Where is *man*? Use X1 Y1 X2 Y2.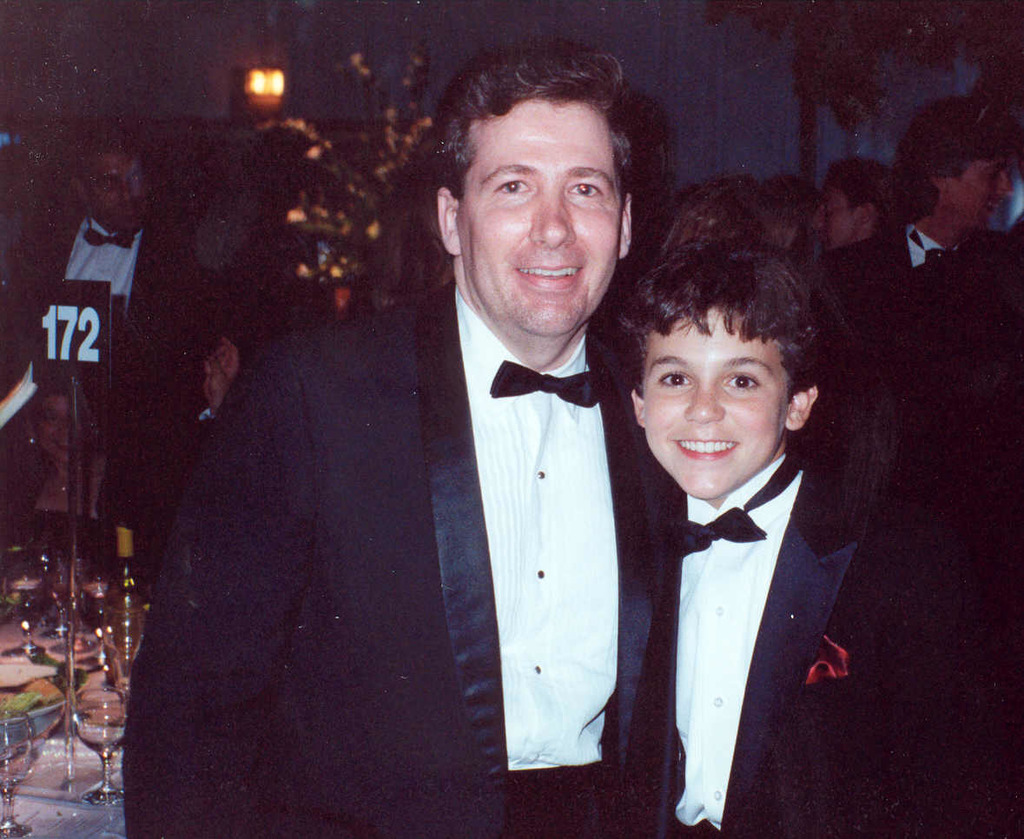
805 157 899 248.
